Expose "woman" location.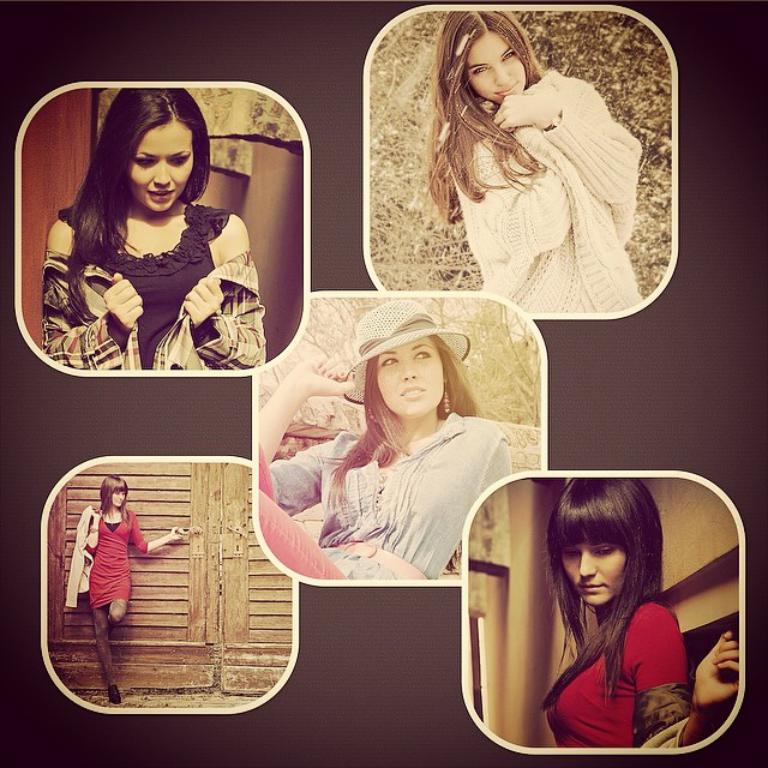
Exposed at {"x1": 426, "y1": 10, "x2": 642, "y2": 311}.
